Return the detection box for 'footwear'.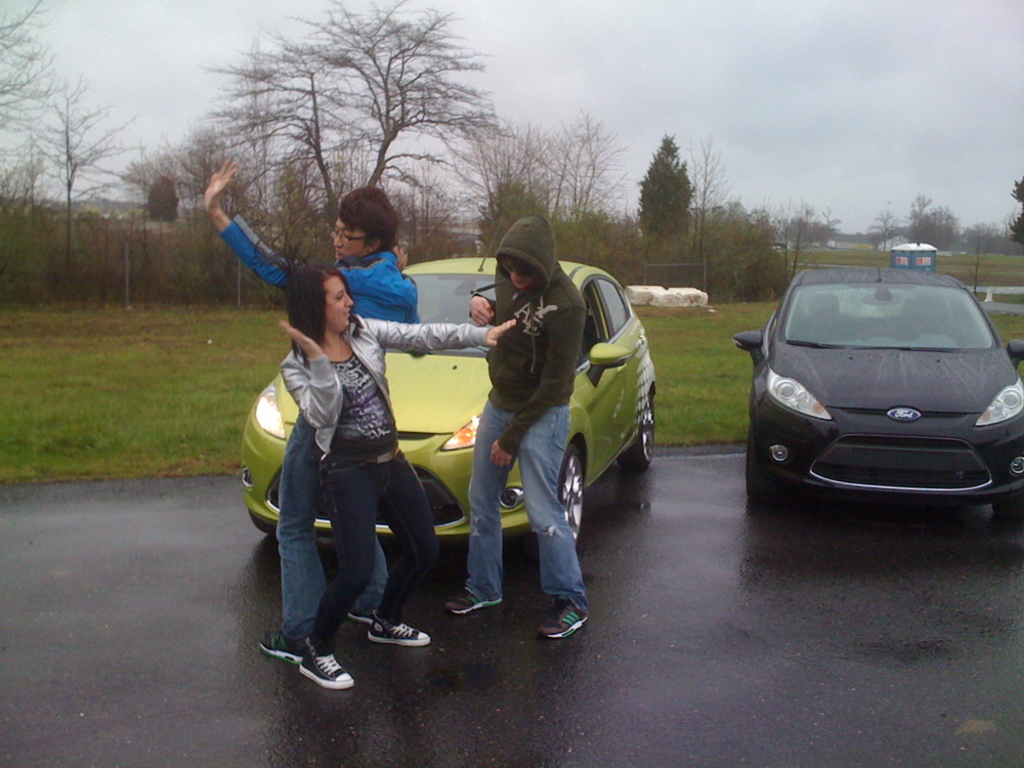
rect(444, 590, 507, 614).
